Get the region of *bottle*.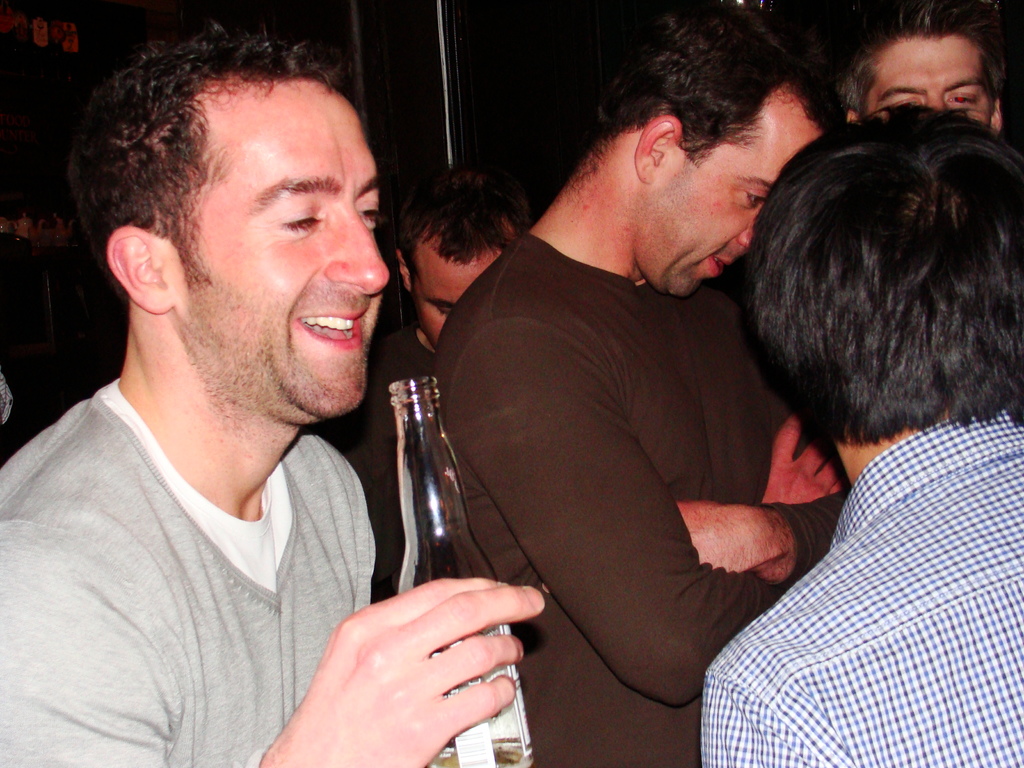
Rect(383, 375, 535, 767).
